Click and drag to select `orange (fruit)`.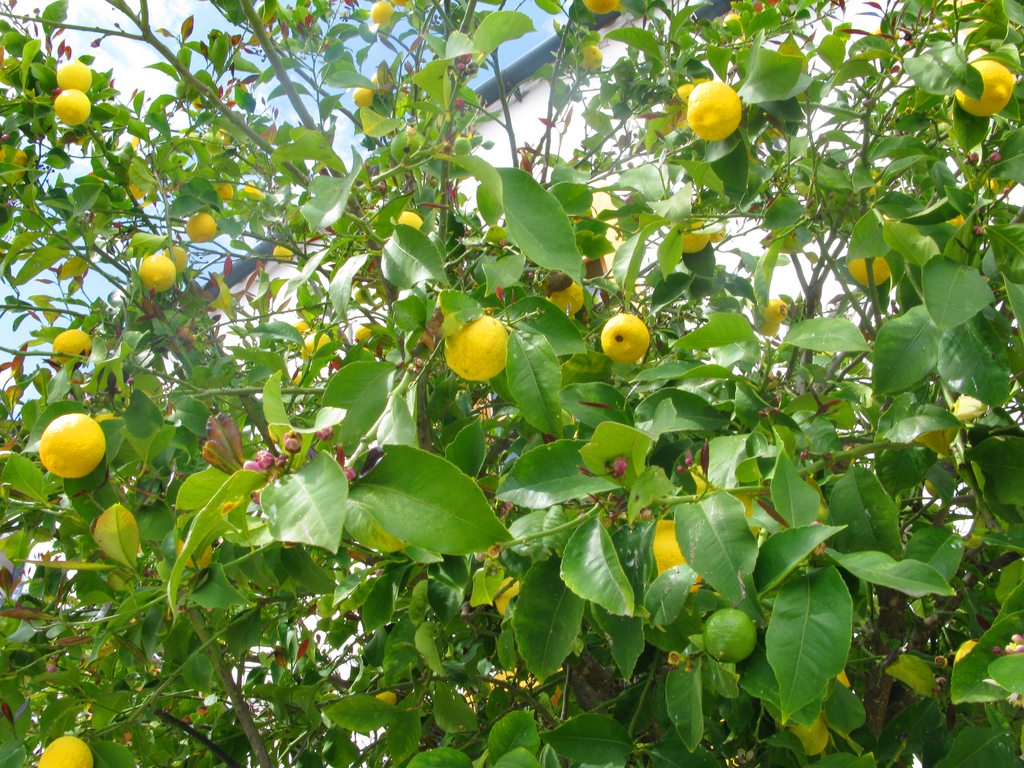
Selection: {"left": 204, "top": 175, "right": 238, "bottom": 204}.
